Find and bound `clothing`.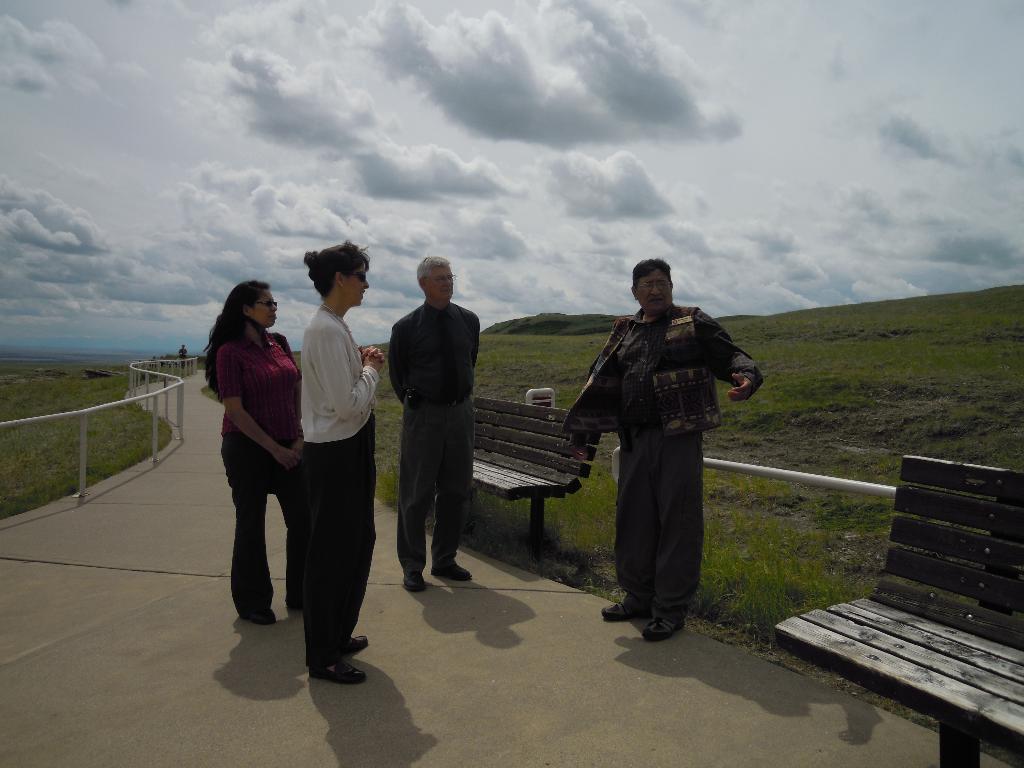
Bound: bbox=[212, 333, 292, 618].
